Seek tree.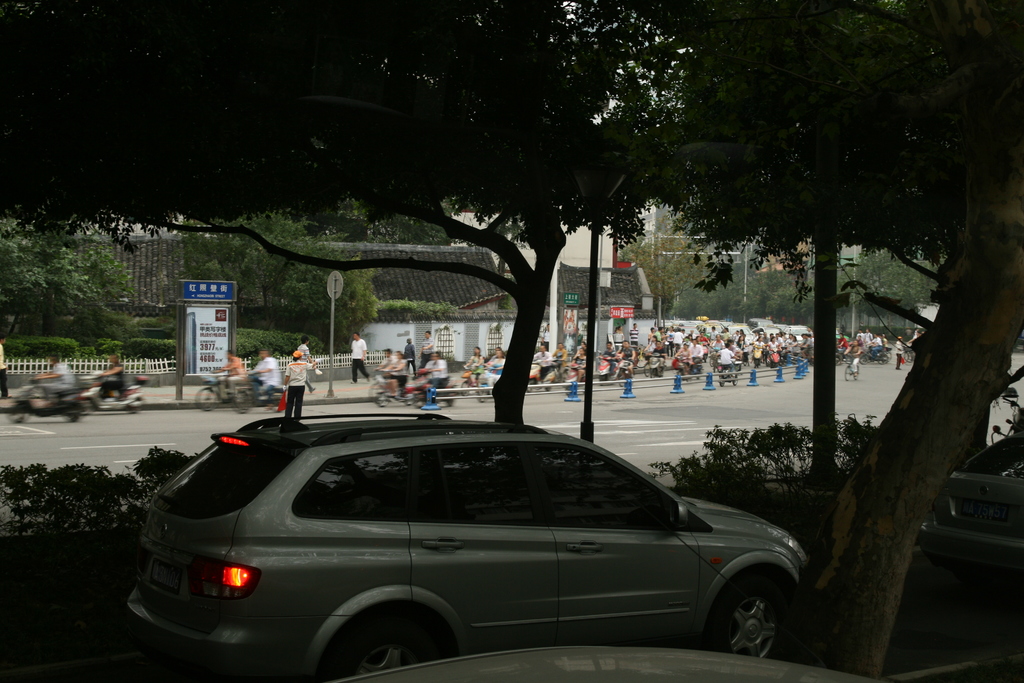
(left=3, top=217, right=131, bottom=353).
